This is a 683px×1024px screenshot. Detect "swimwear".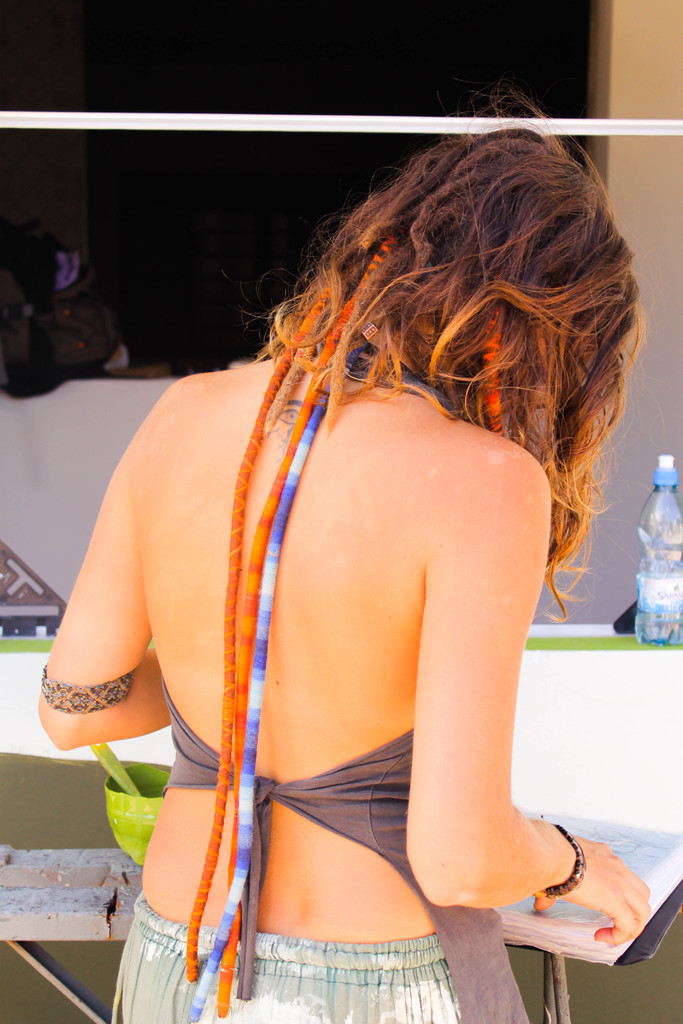
box(144, 342, 543, 1020).
